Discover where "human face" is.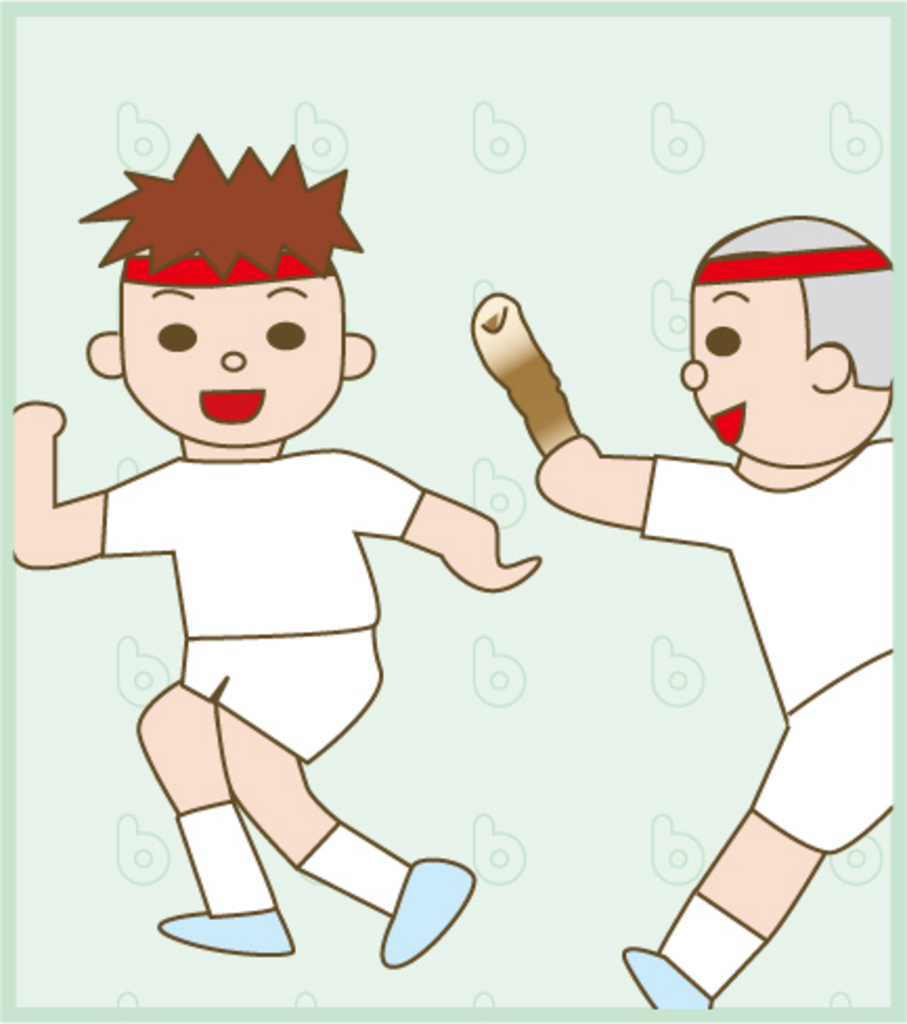
Discovered at x1=113, y1=274, x2=356, y2=442.
